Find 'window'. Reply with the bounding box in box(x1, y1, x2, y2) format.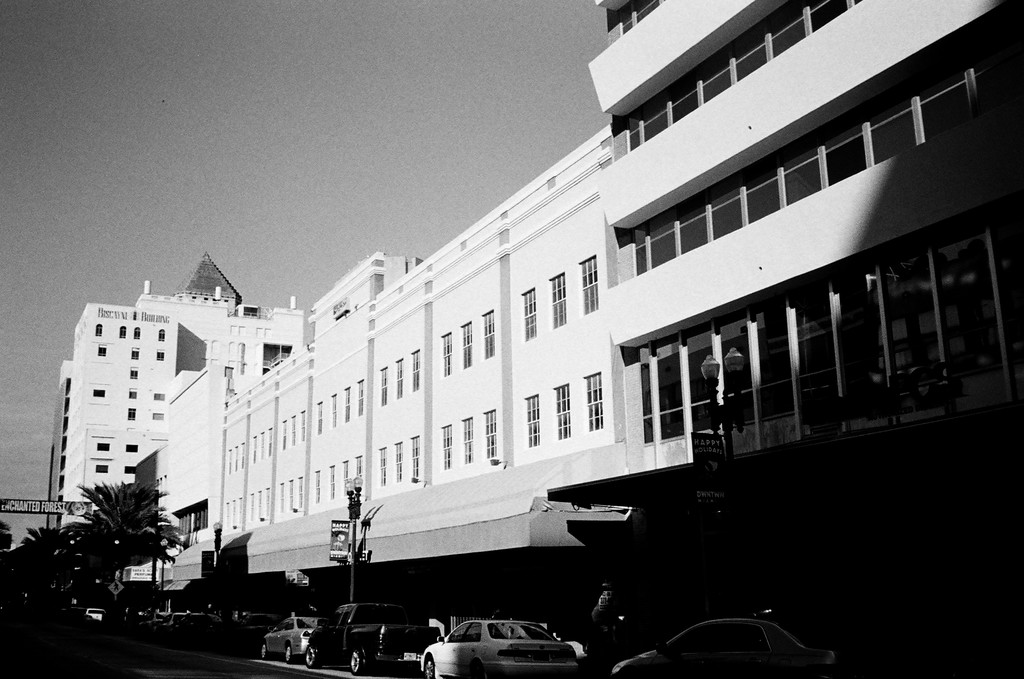
box(381, 368, 388, 408).
